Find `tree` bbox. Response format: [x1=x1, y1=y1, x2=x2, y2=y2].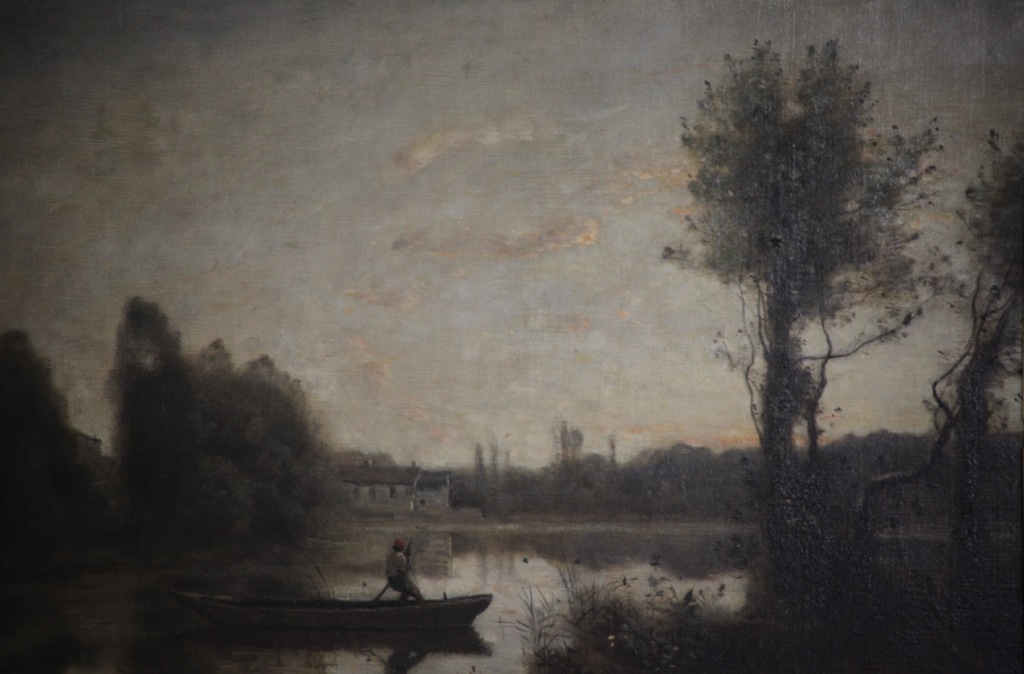
[x1=924, y1=122, x2=1023, y2=552].
